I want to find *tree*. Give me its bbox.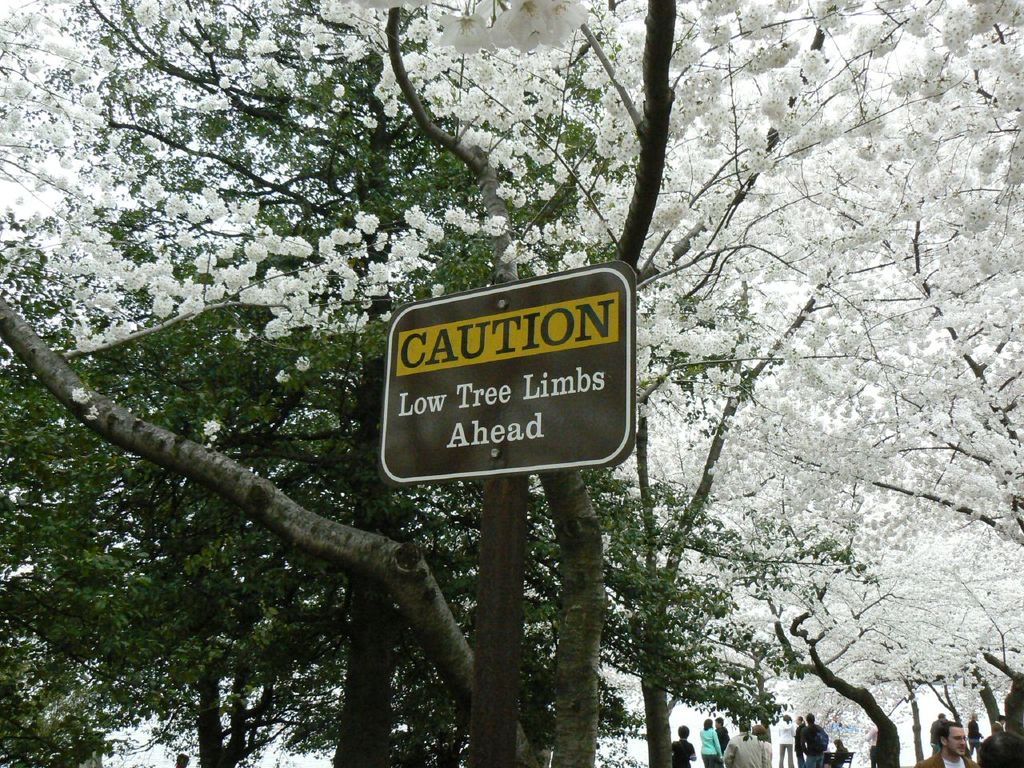
bbox(601, 0, 881, 766).
